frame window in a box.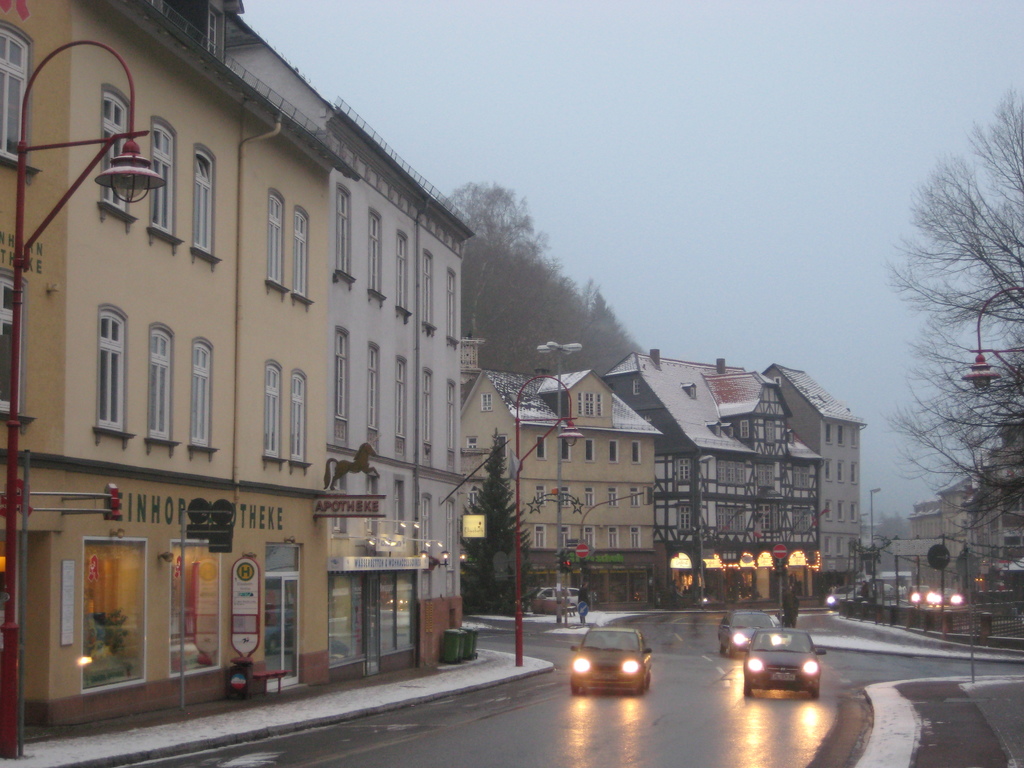
[991, 514, 999, 528].
